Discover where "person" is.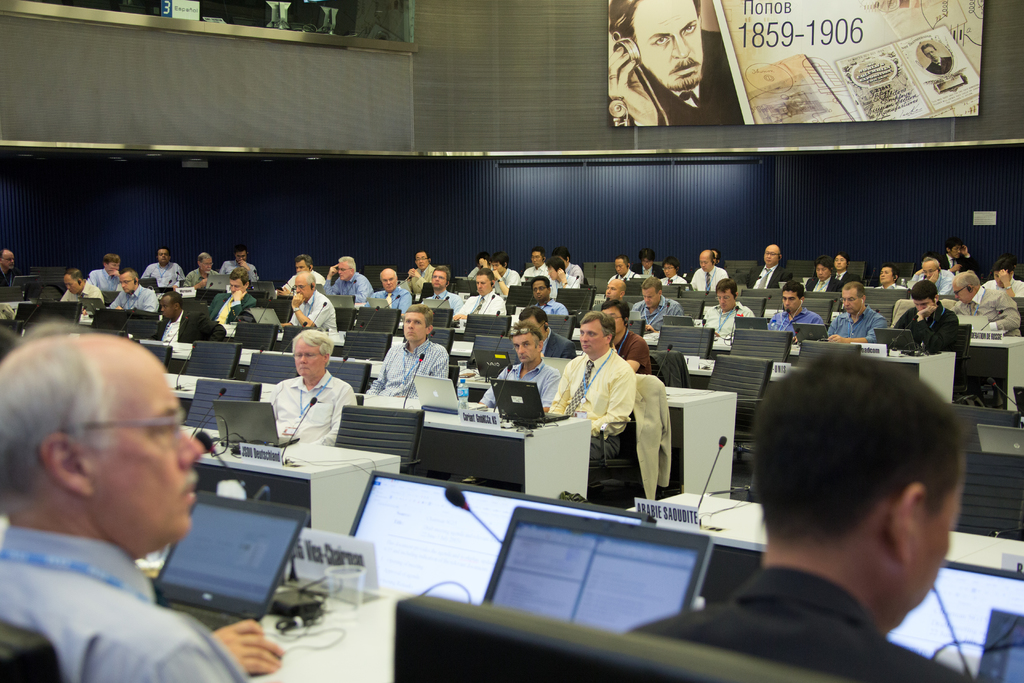
Discovered at x1=934 y1=240 x2=977 y2=273.
